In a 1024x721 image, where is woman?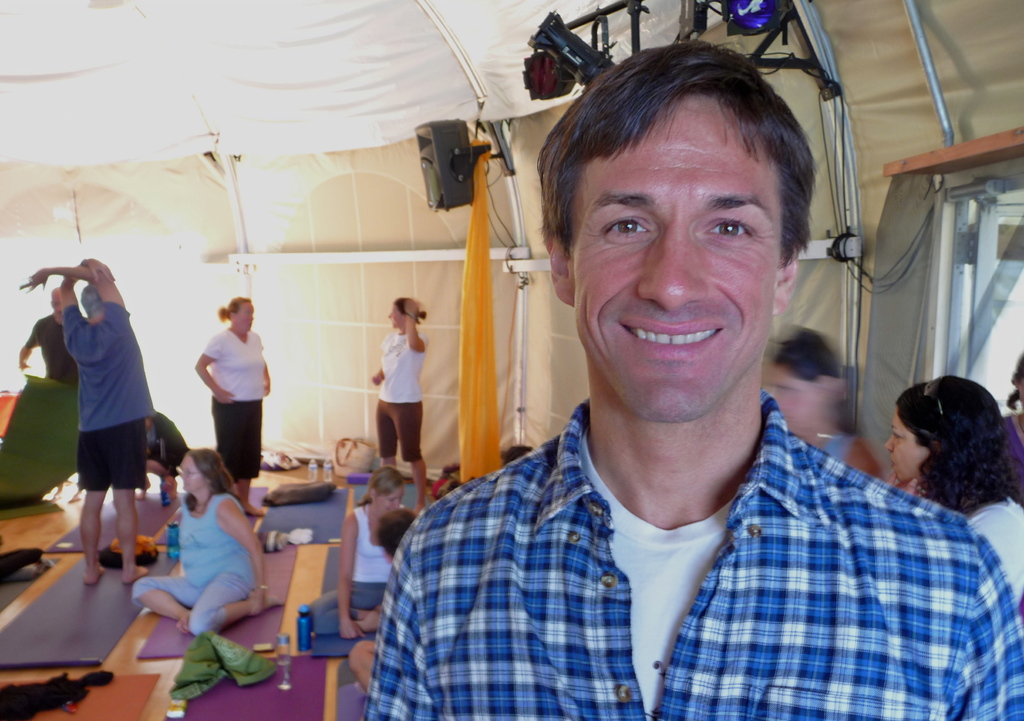
box=[305, 466, 417, 643].
